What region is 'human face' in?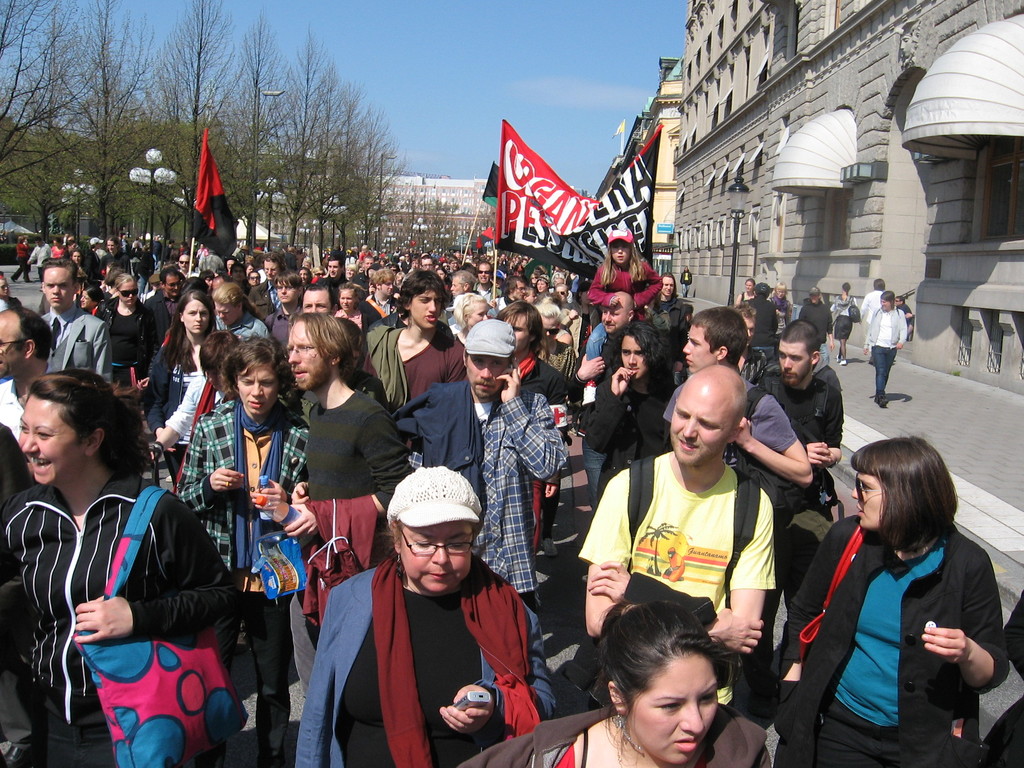
x1=419, y1=255, x2=434, y2=275.
